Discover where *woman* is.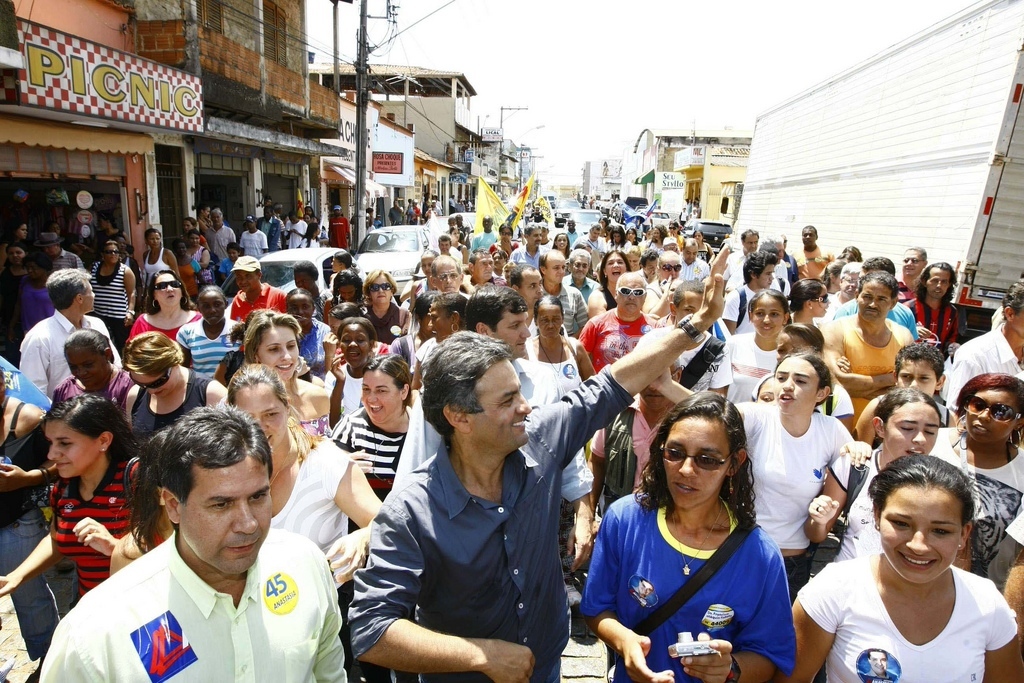
Discovered at (x1=294, y1=259, x2=328, y2=308).
